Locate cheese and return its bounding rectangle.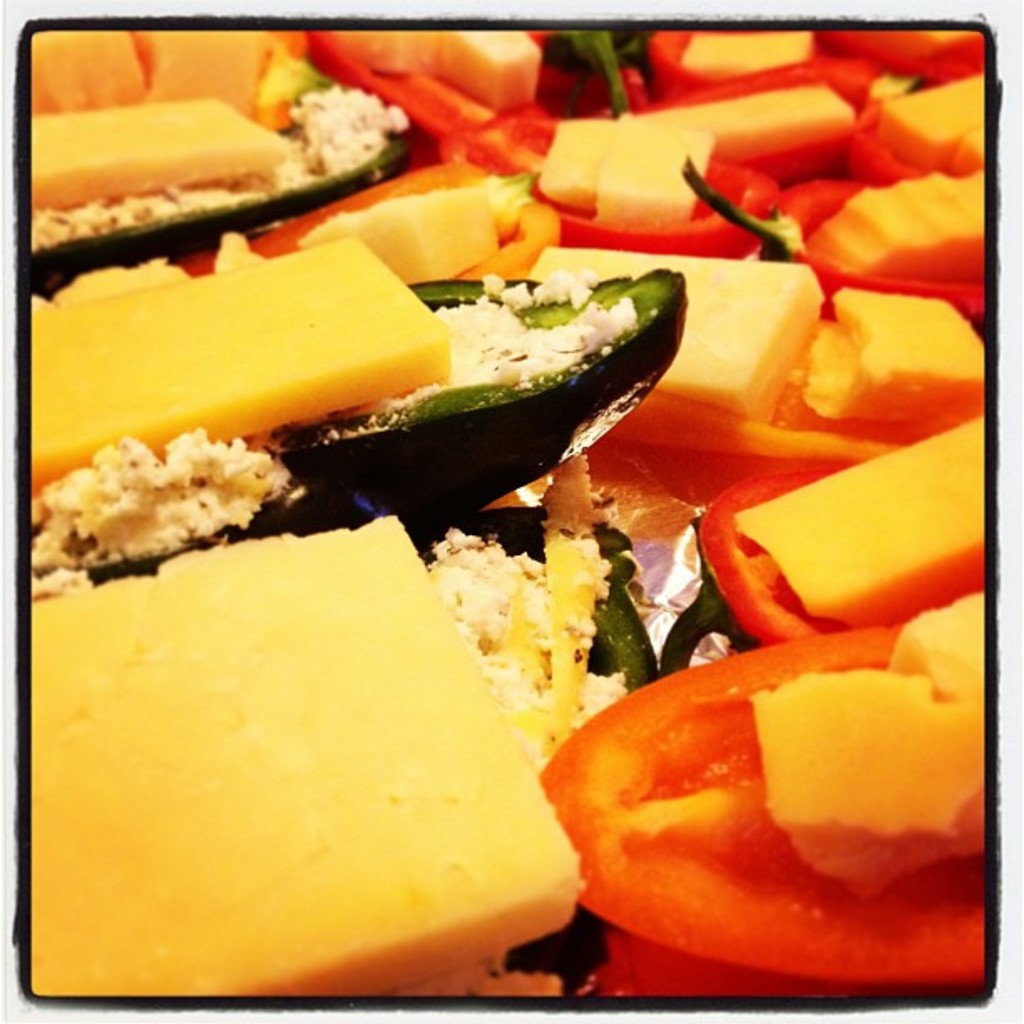
locate(340, 28, 540, 109).
